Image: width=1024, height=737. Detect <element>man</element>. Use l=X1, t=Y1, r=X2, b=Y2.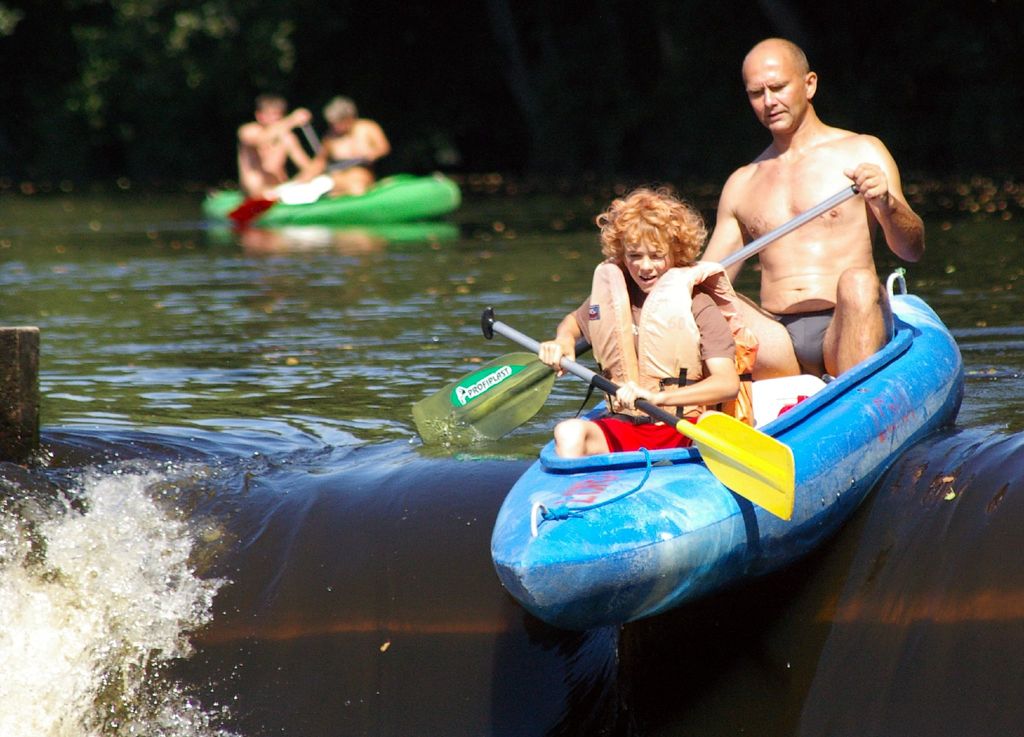
l=241, t=95, r=331, b=201.
